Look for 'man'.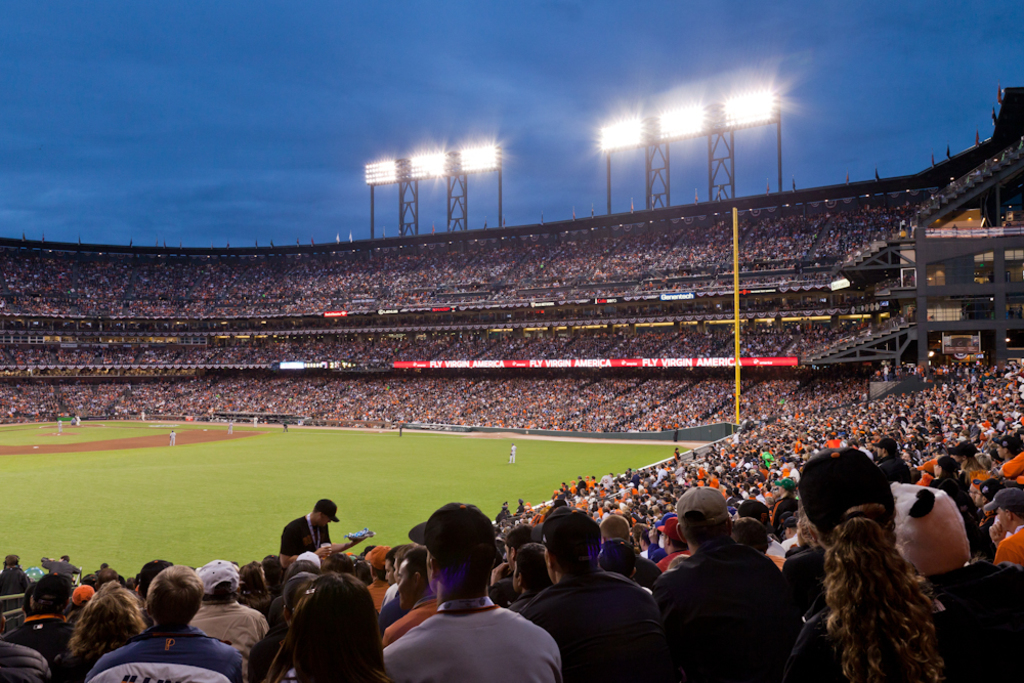
Found: region(754, 488, 765, 502).
